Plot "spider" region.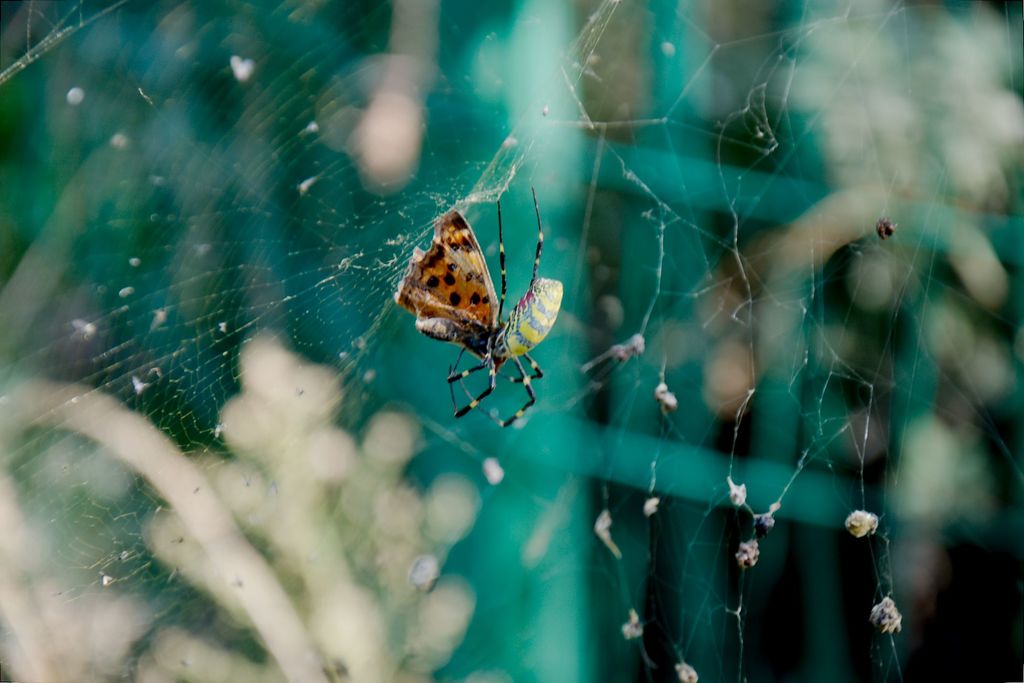
Plotted at 448 179 572 447.
